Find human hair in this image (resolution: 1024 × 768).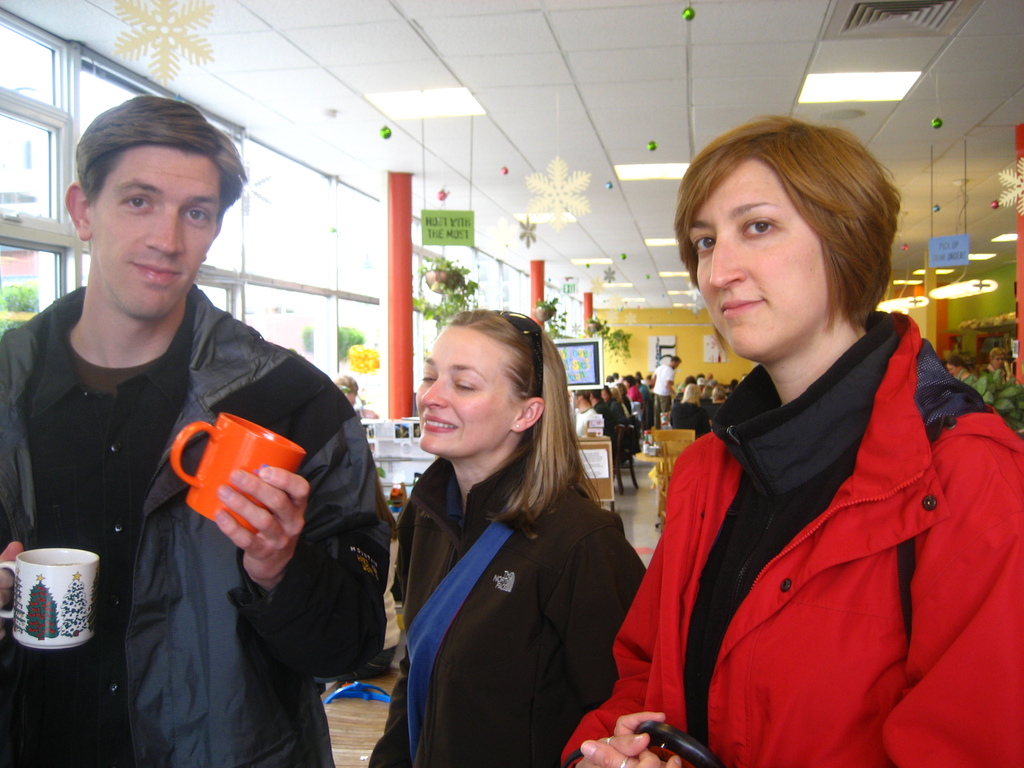
select_region(335, 376, 358, 395).
